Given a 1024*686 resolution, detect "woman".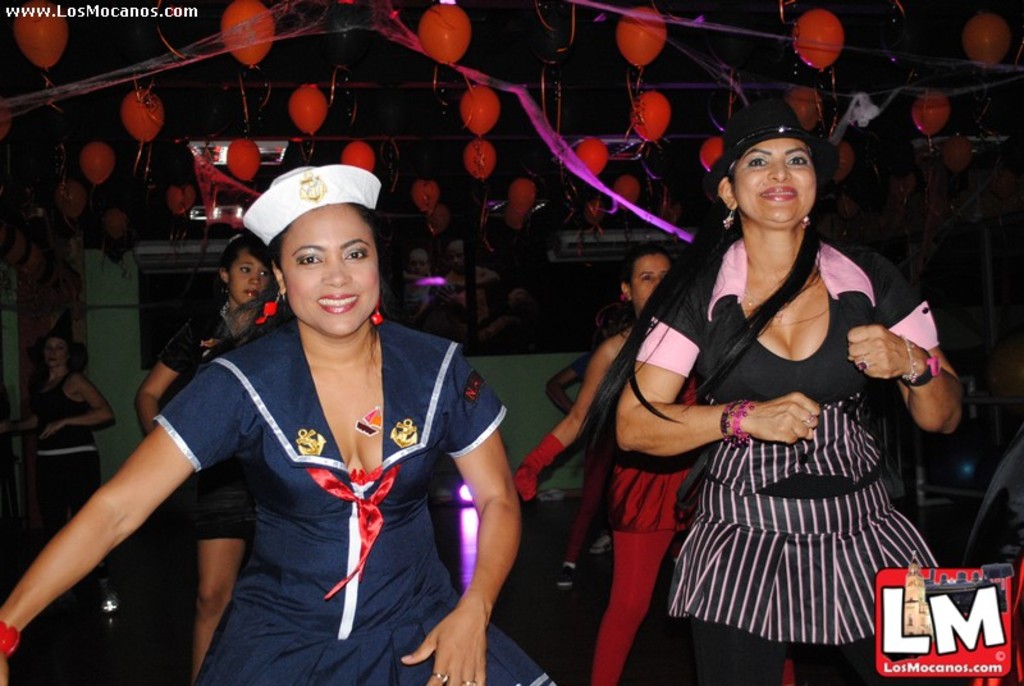
x1=5, y1=331, x2=116, y2=545.
